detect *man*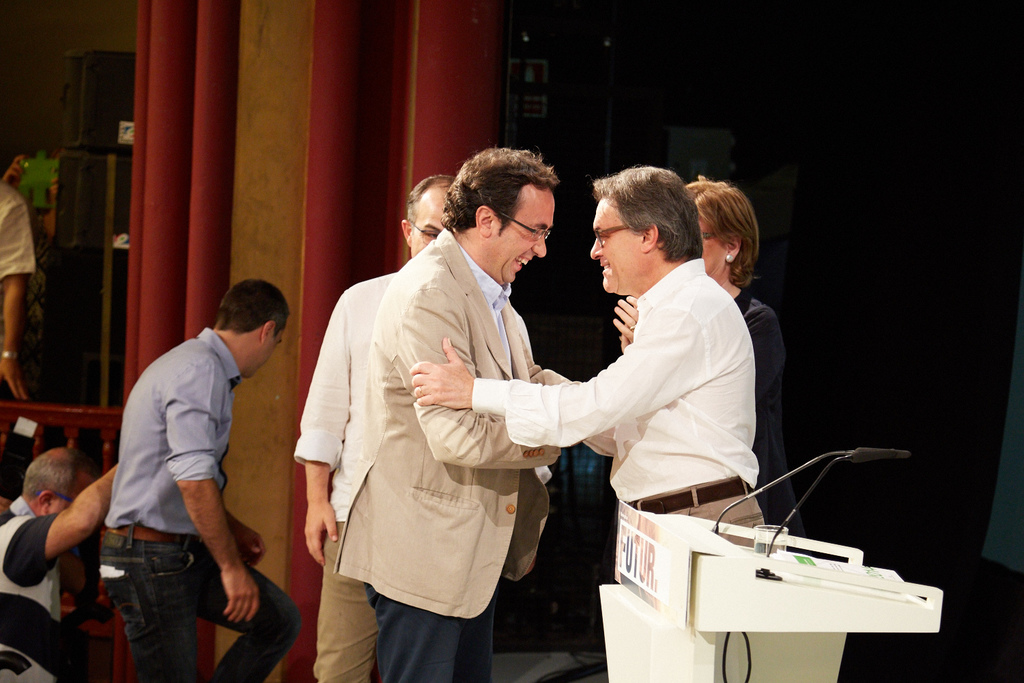
294,173,459,682
